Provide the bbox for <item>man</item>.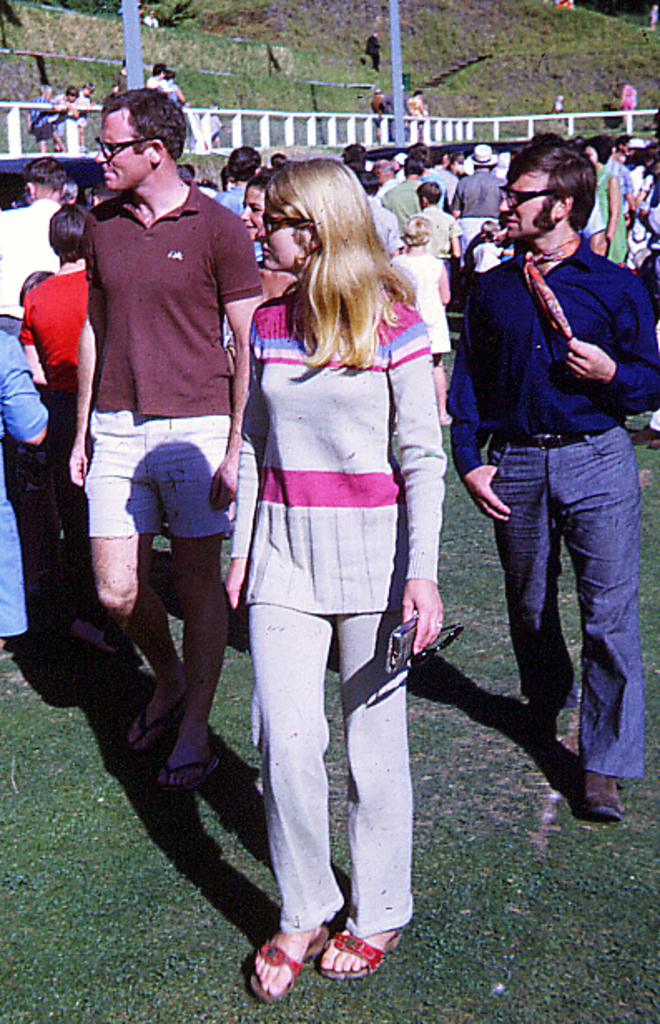
Rect(451, 120, 650, 828).
